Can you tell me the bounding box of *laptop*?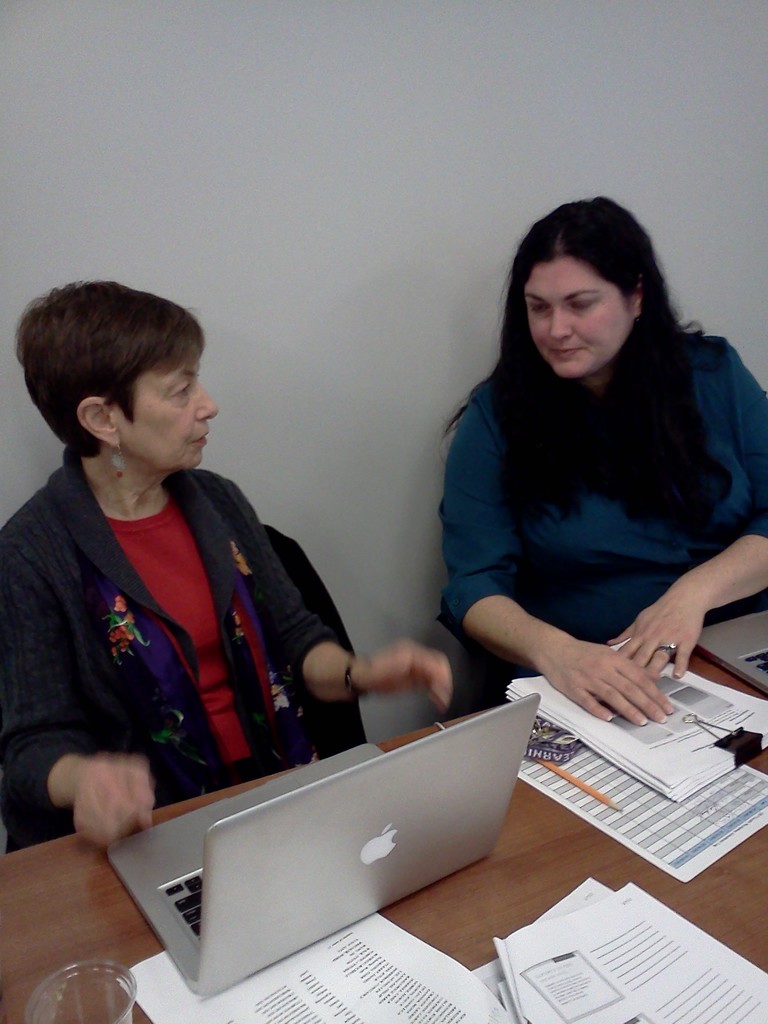
(698, 608, 767, 694).
